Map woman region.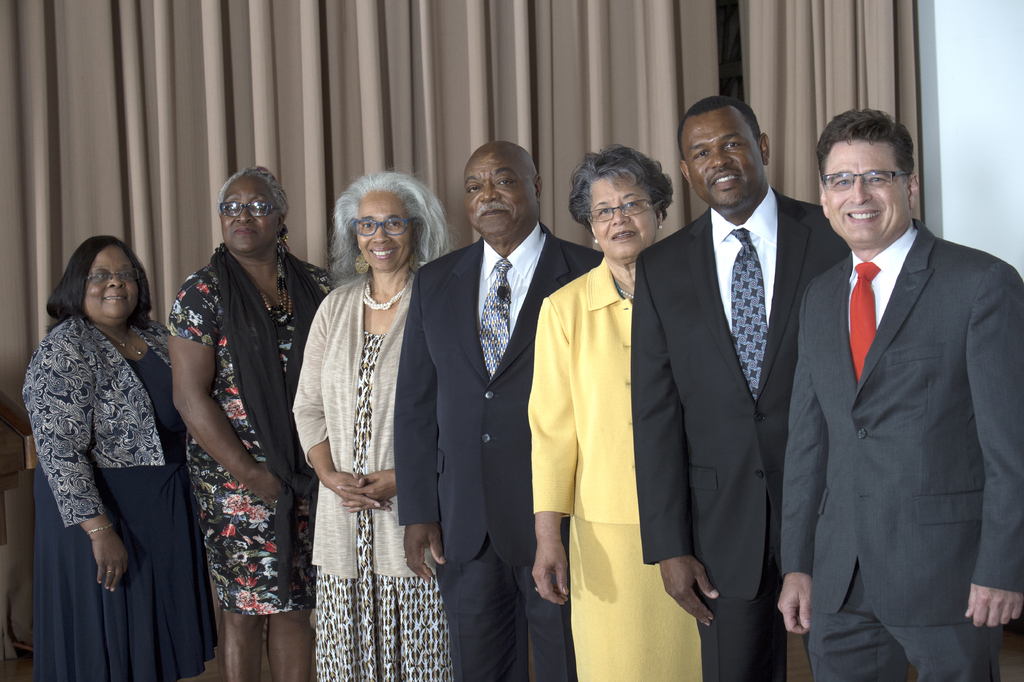
Mapped to (left=296, top=148, right=444, bottom=681).
